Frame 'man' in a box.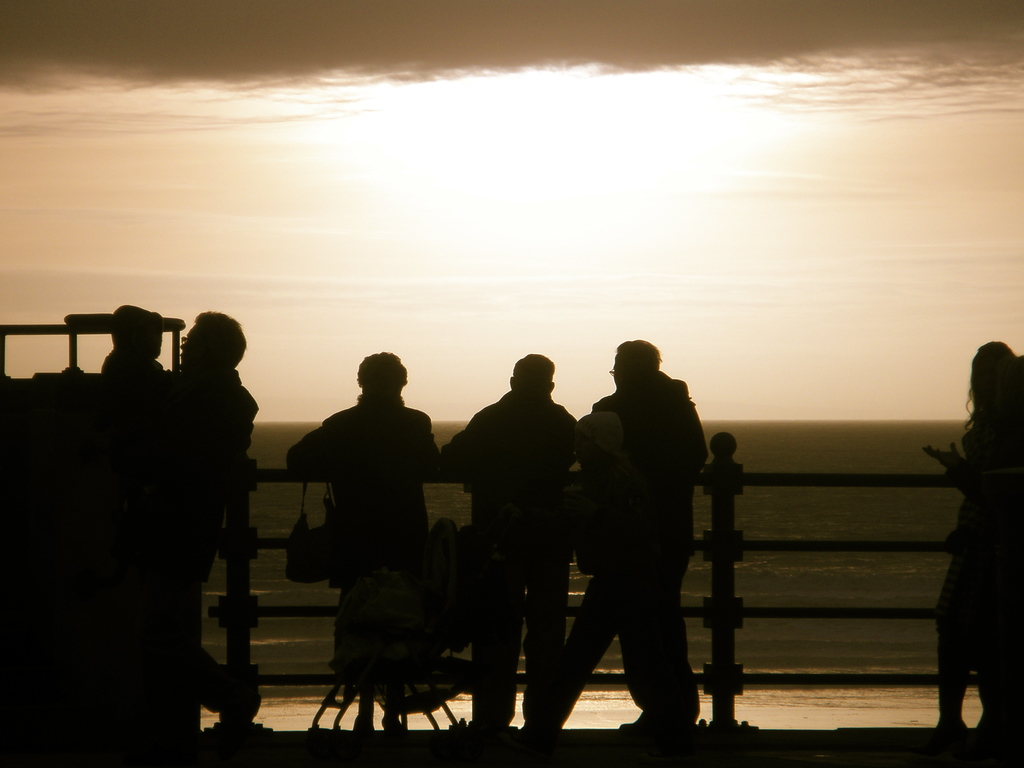
(440, 351, 584, 749).
